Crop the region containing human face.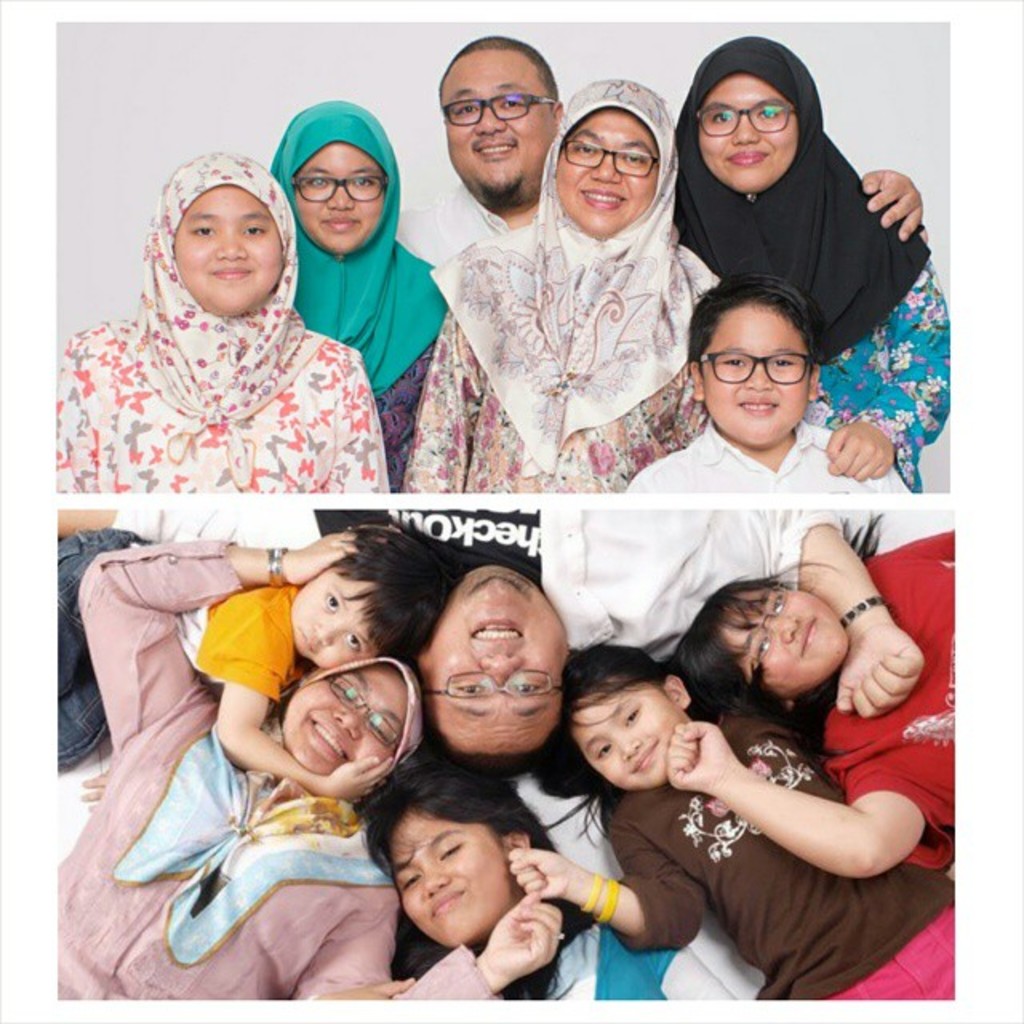
Crop region: x1=298 y1=138 x2=381 y2=256.
